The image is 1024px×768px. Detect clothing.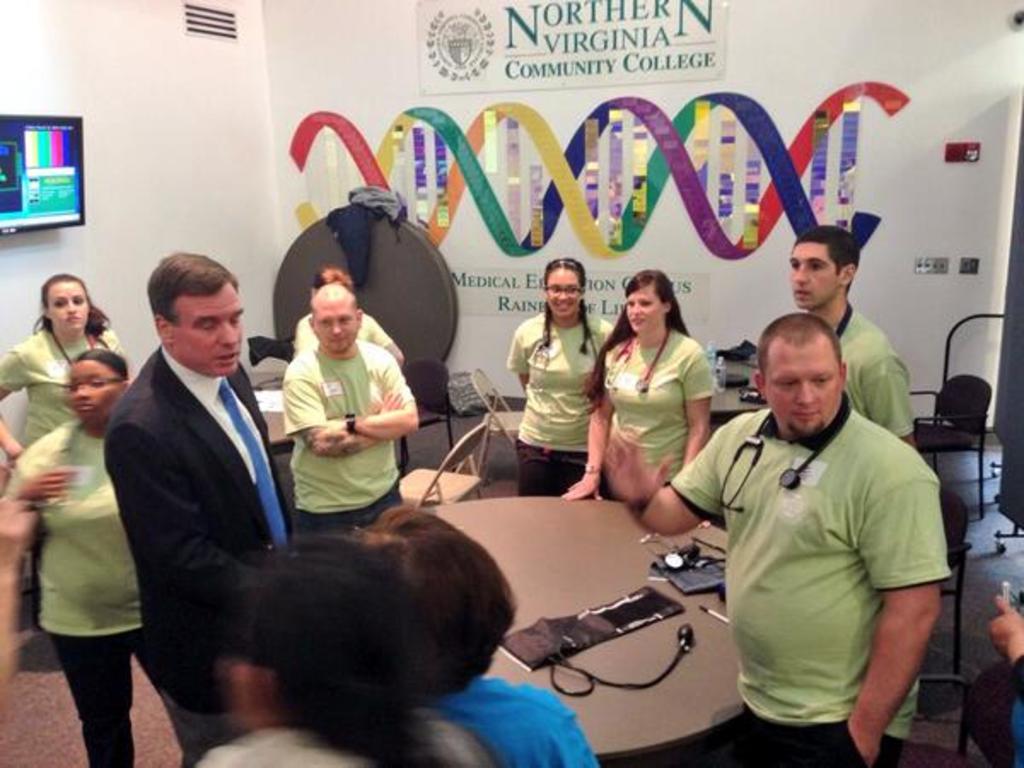
Detection: rect(416, 678, 601, 766).
